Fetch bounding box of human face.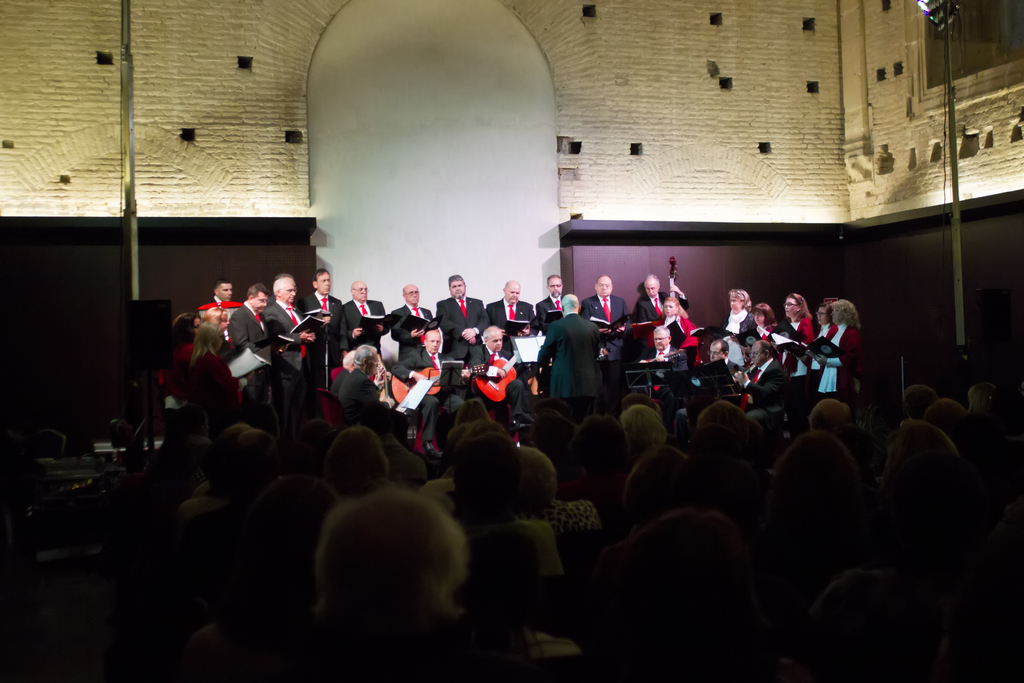
Bbox: crop(215, 284, 230, 300).
